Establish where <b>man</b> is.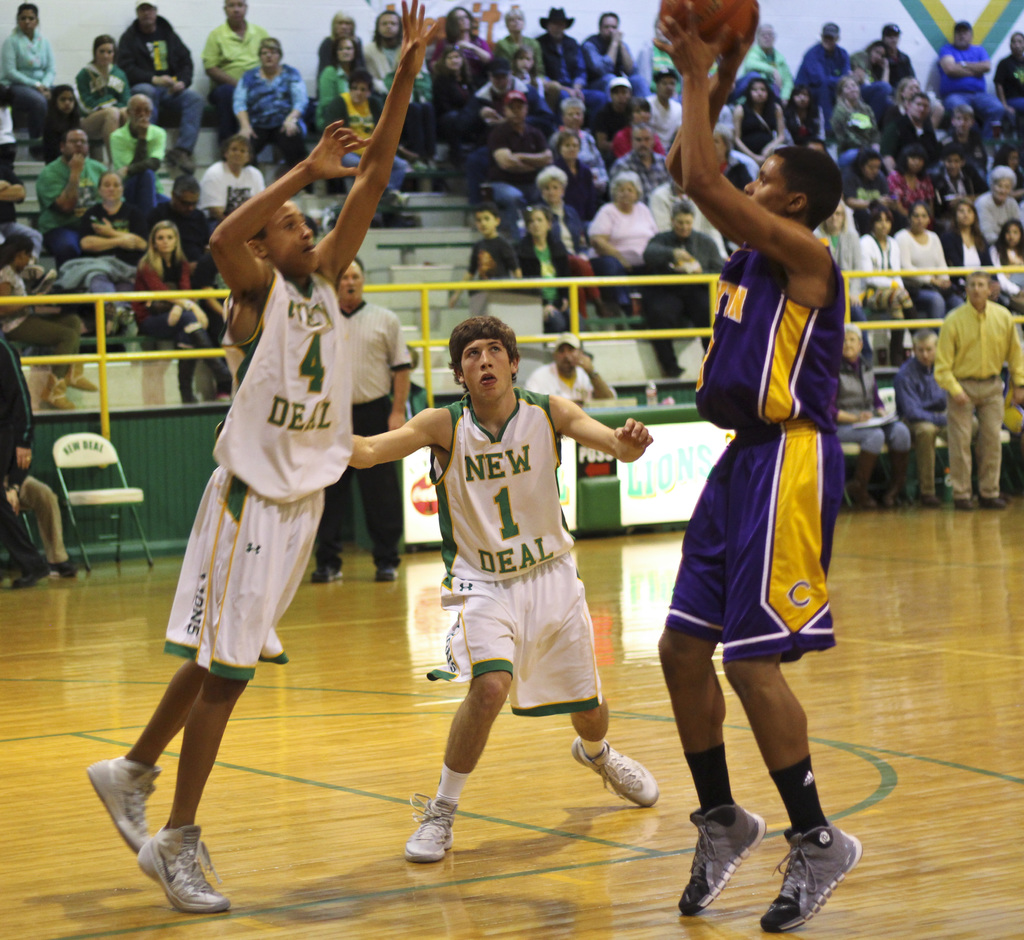
Established at select_region(77, 171, 147, 290).
